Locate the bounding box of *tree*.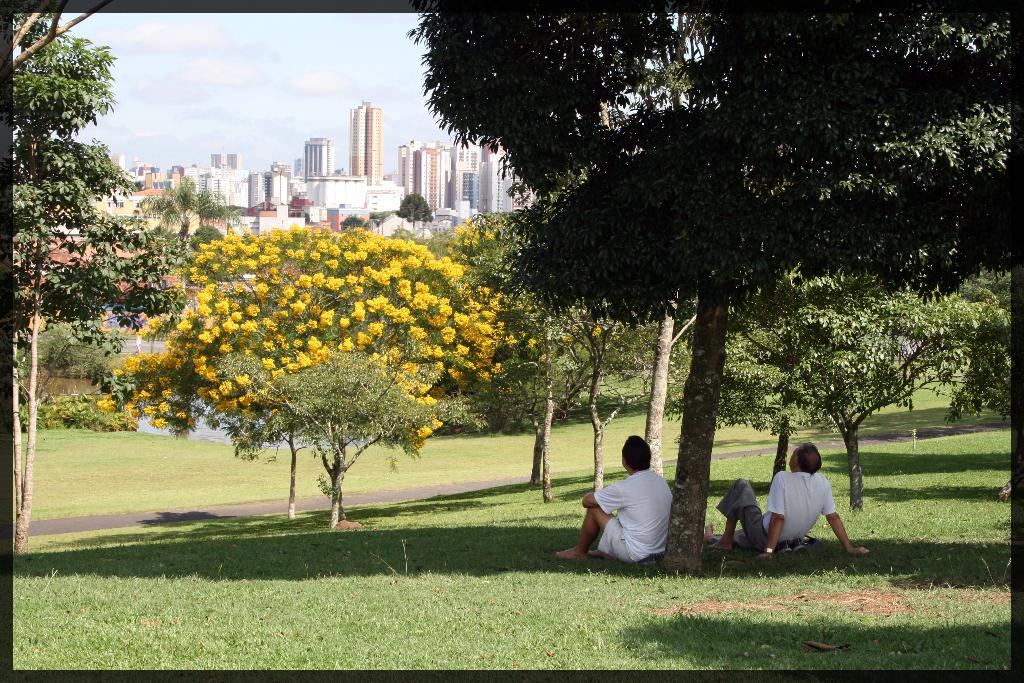
Bounding box: bbox=[90, 210, 532, 543].
